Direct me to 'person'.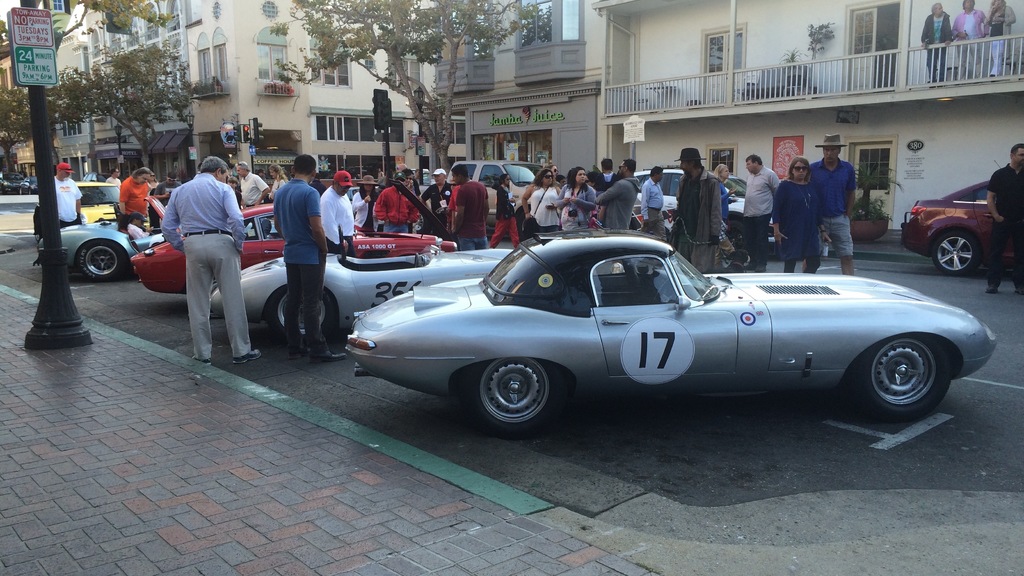
Direction: left=724, top=156, right=780, bottom=268.
